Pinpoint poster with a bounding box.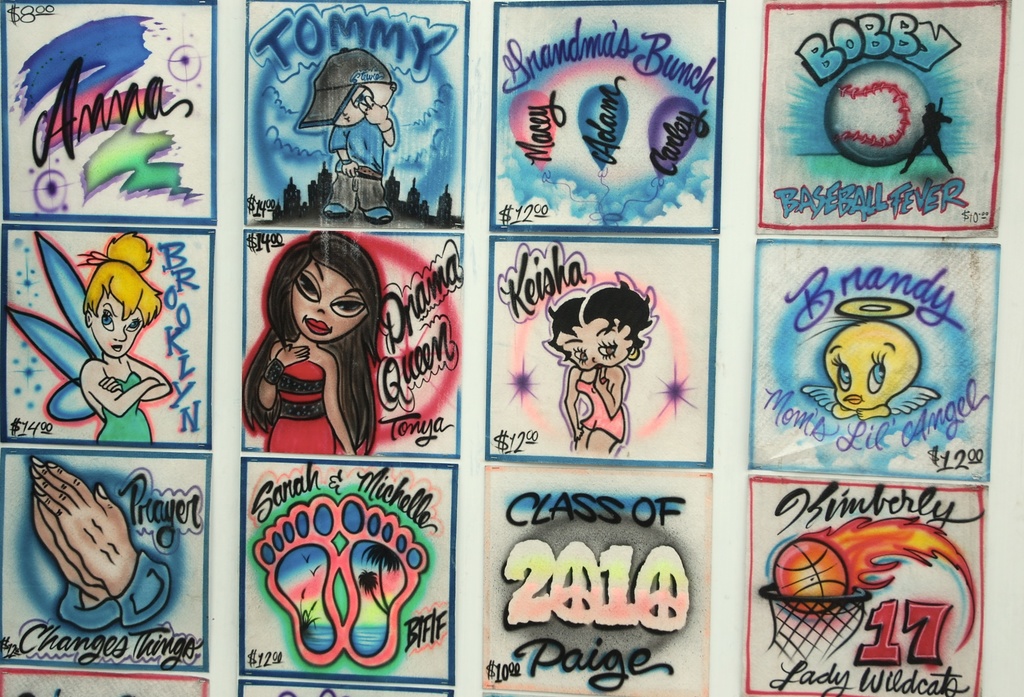
bbox(755, 0, 1009, 237).
